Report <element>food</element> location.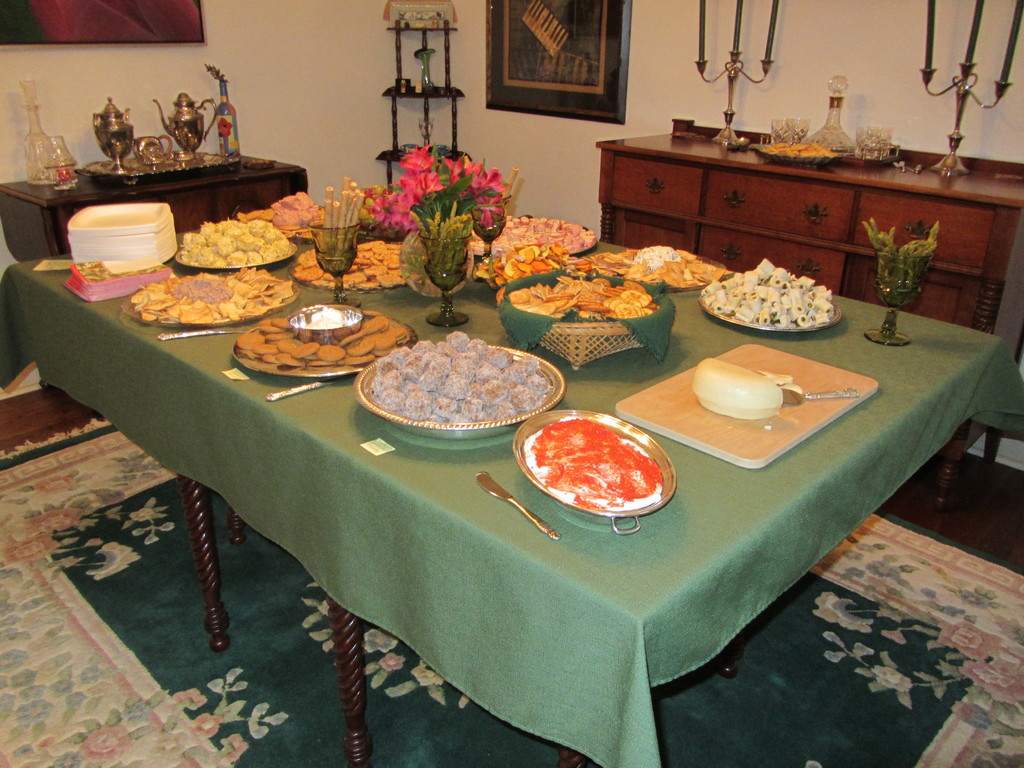
Report: detection(536, 410, 680, 519).
